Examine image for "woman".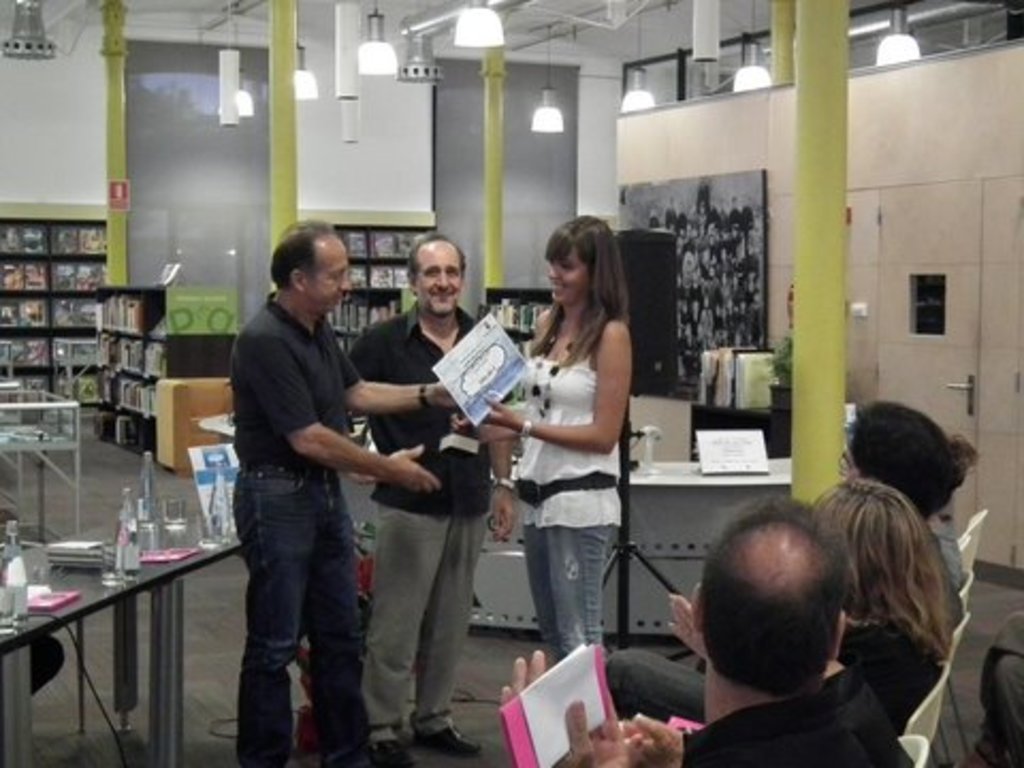
Examination result: bbox(661, 469, 964, 738).
